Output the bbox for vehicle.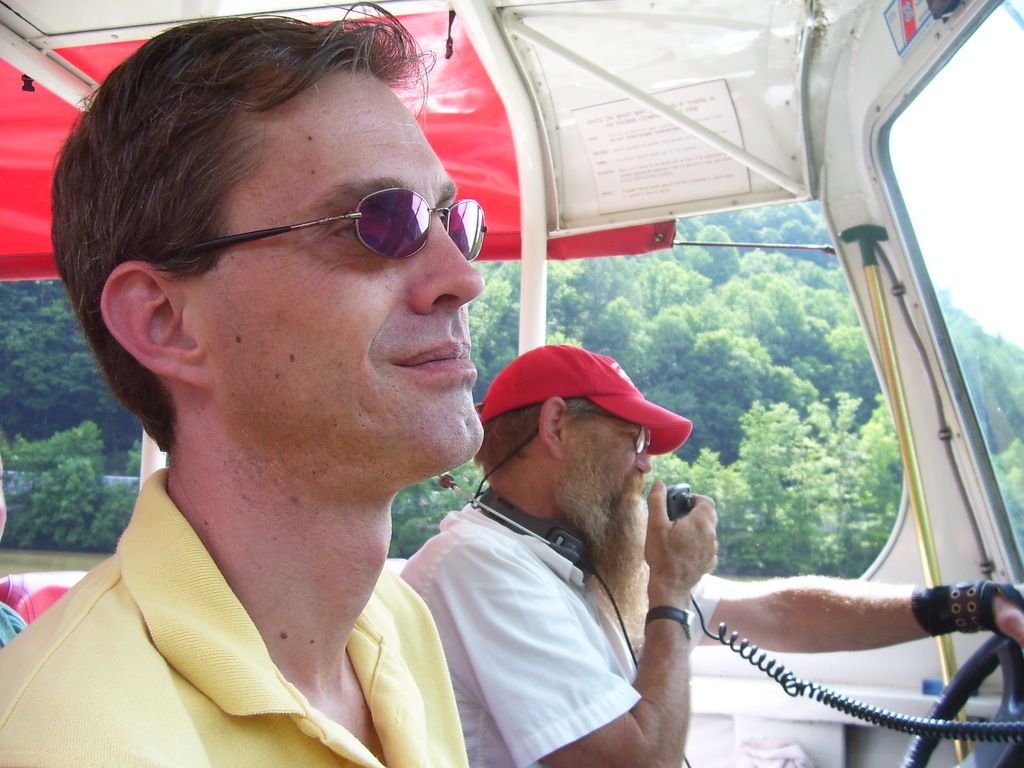
l=135, t=41, r=1015, b=767.
